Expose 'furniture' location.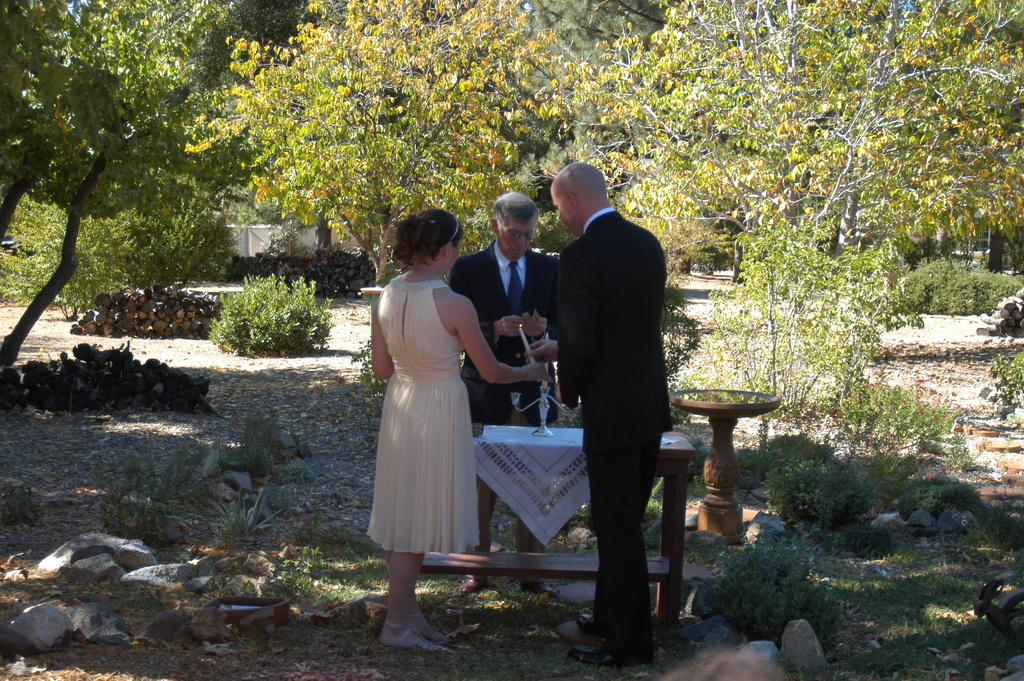
Exposed at (414, 425, 696, 626).
